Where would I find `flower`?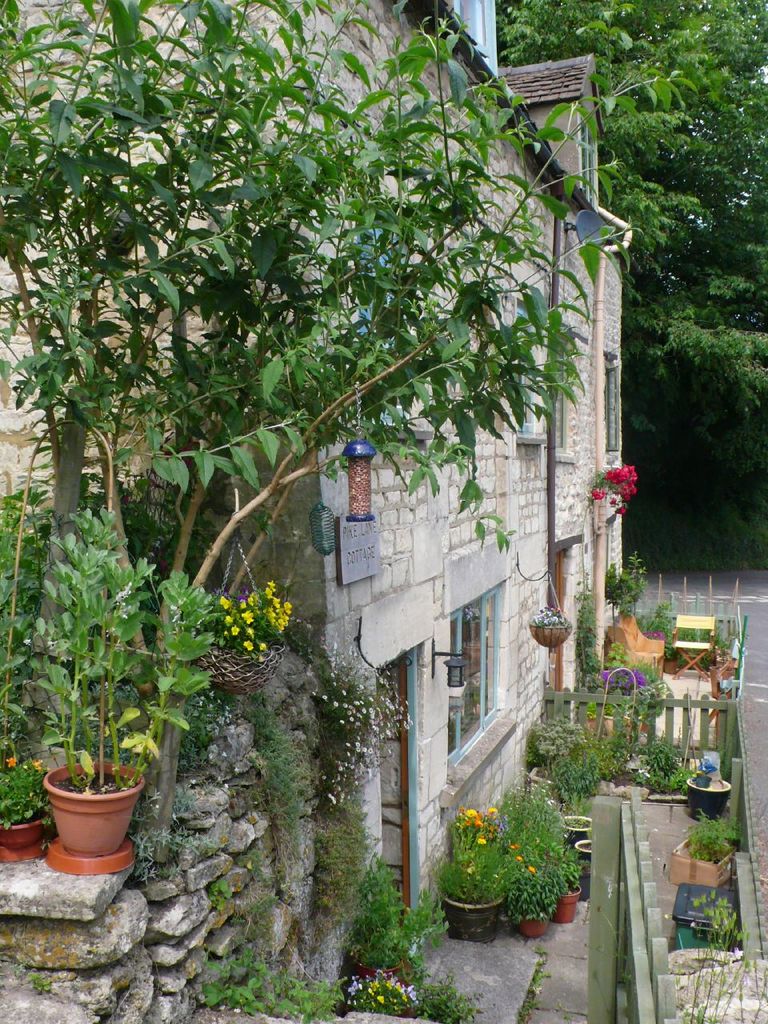
At {"left": 475, "top": 834, "right": 486, "bottom": 843}.
